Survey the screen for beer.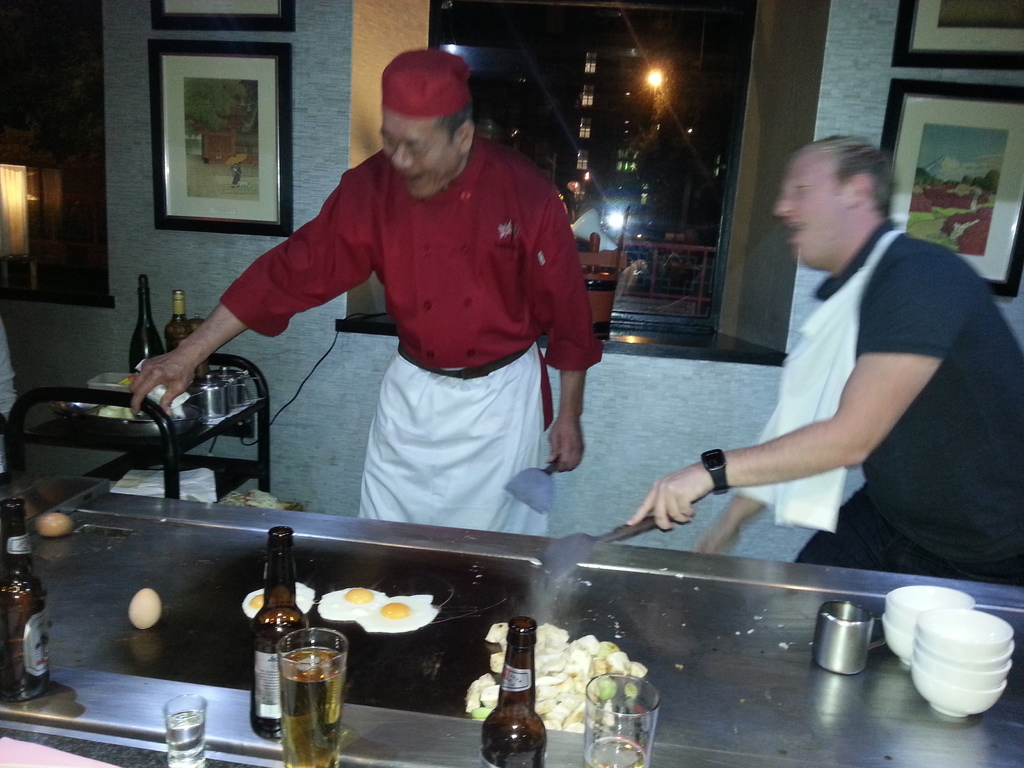
Survey found: 272 643 349 765.
